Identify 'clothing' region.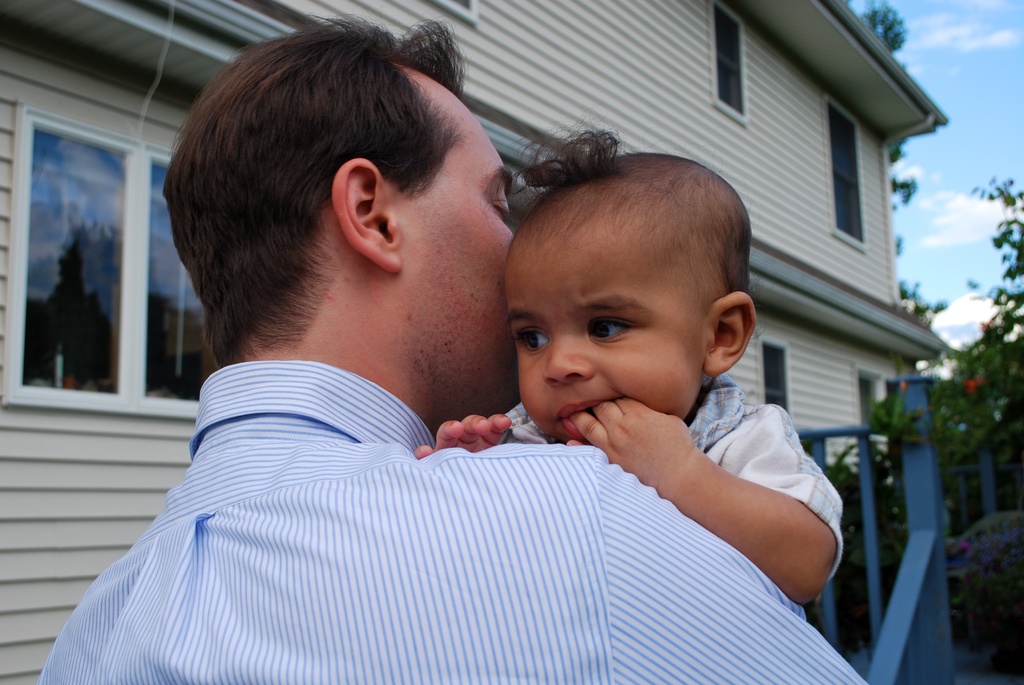
Region: bbox=(37, 359, 865, 684).
